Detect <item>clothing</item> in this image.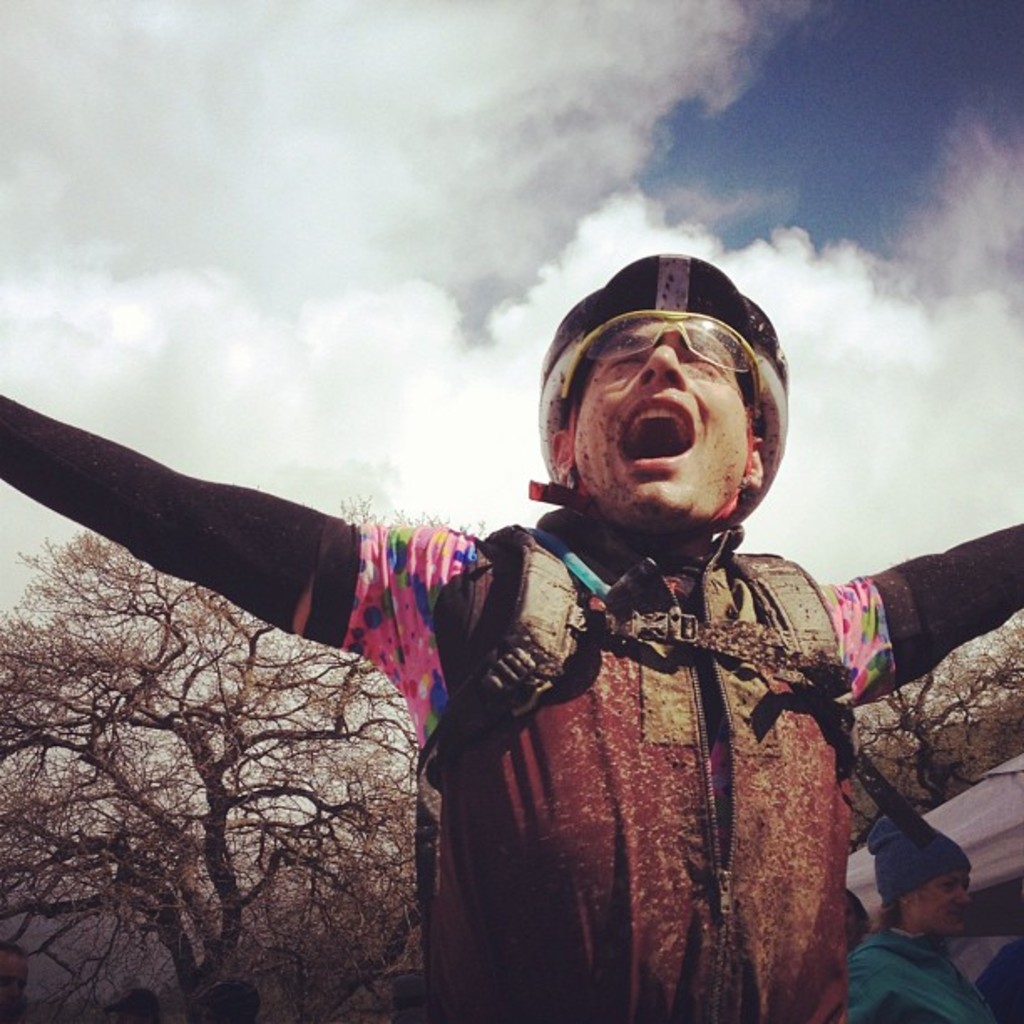
Detection: bbox(0, 420, 1022, 1022).
